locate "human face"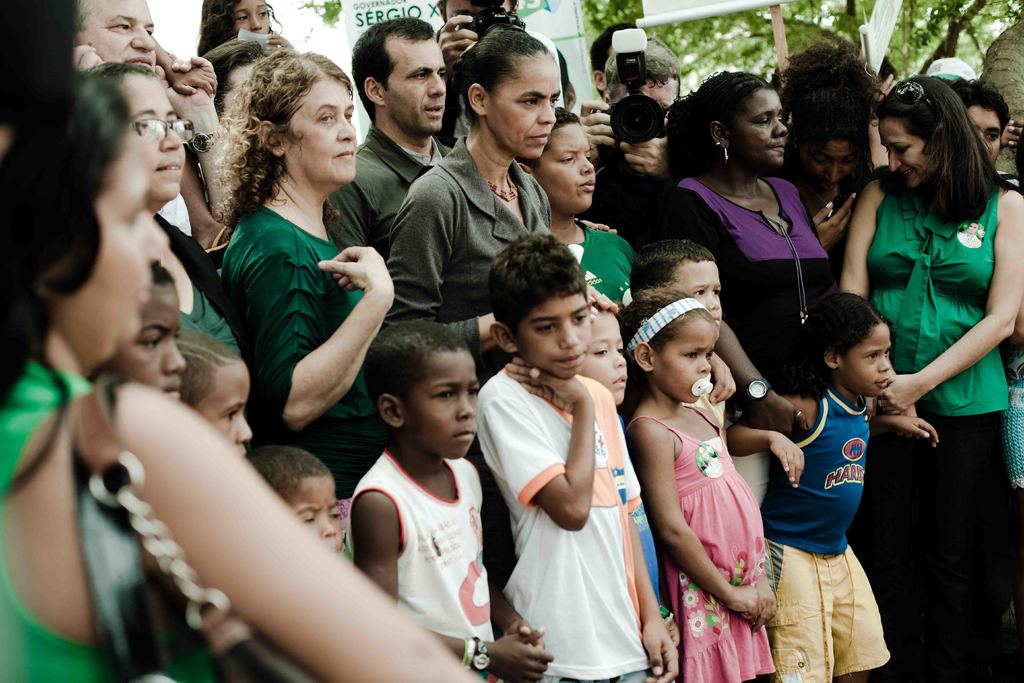
x1=808 y1=138 x2=854 y2=194
